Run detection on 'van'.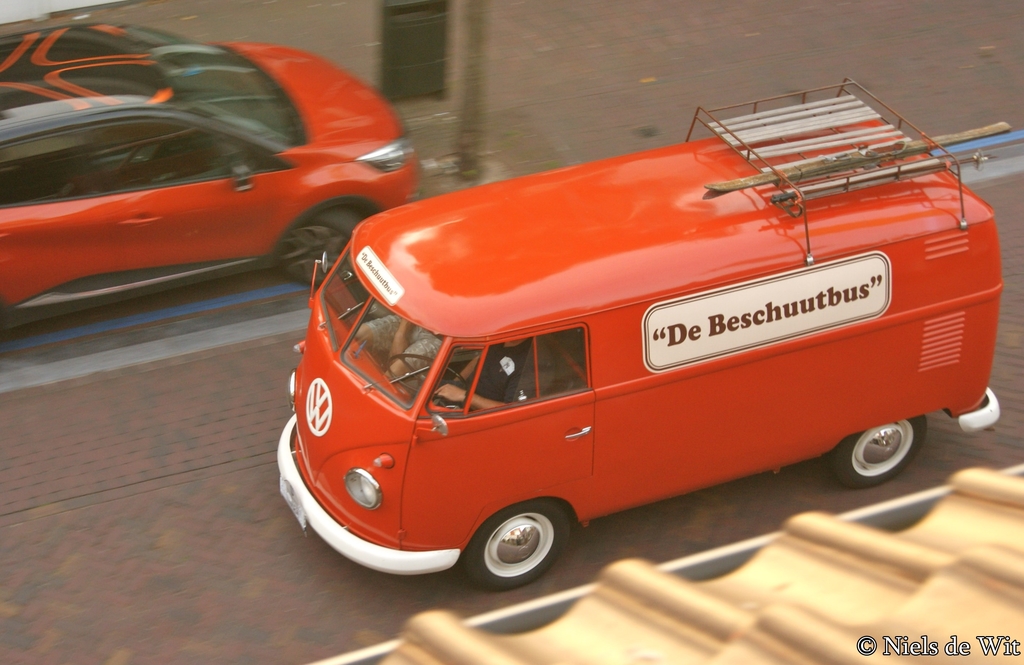
Result: [x1=273, y1=76, x2=1001, y2=595].
